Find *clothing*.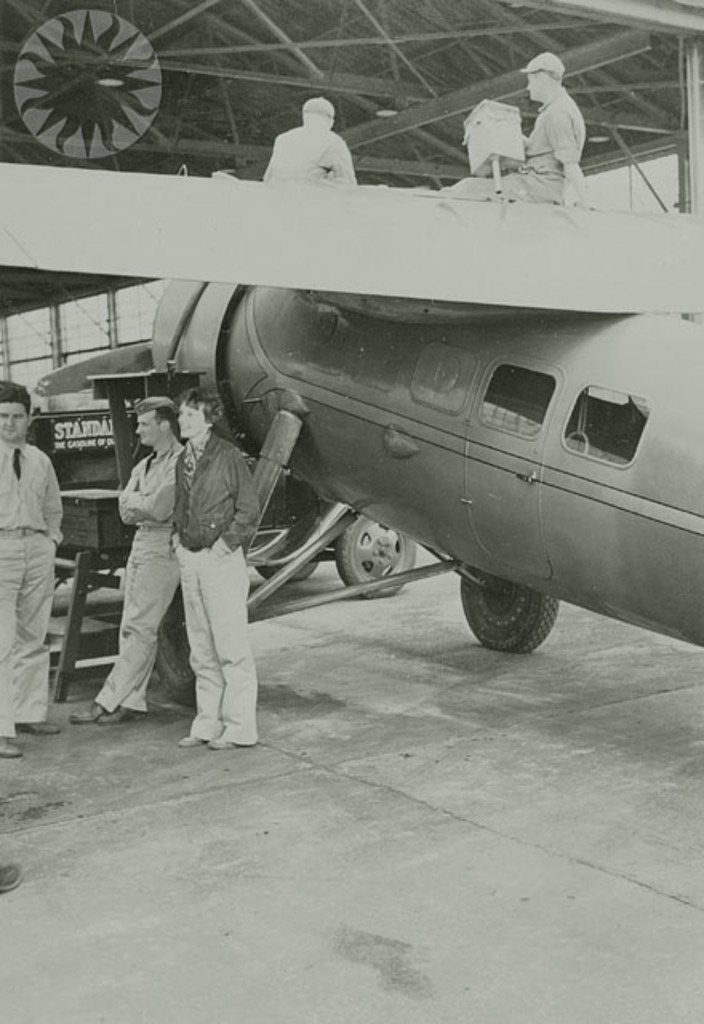
0 442 56 744.
